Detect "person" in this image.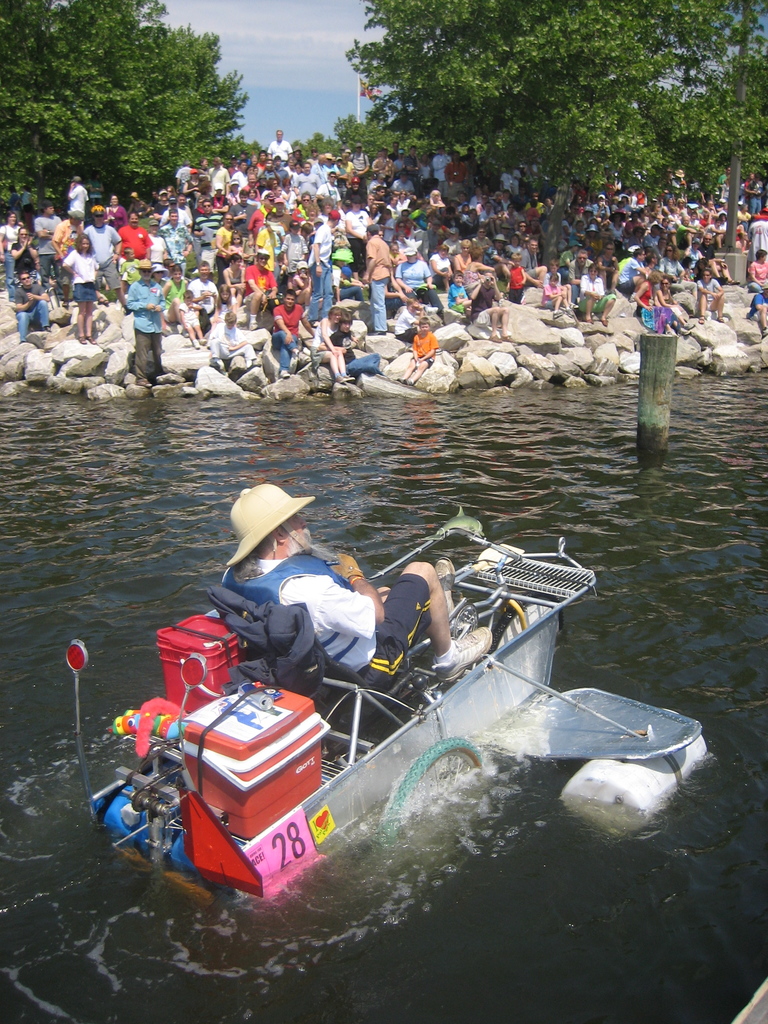
Detection: crop(258, 276, 314, 367).
